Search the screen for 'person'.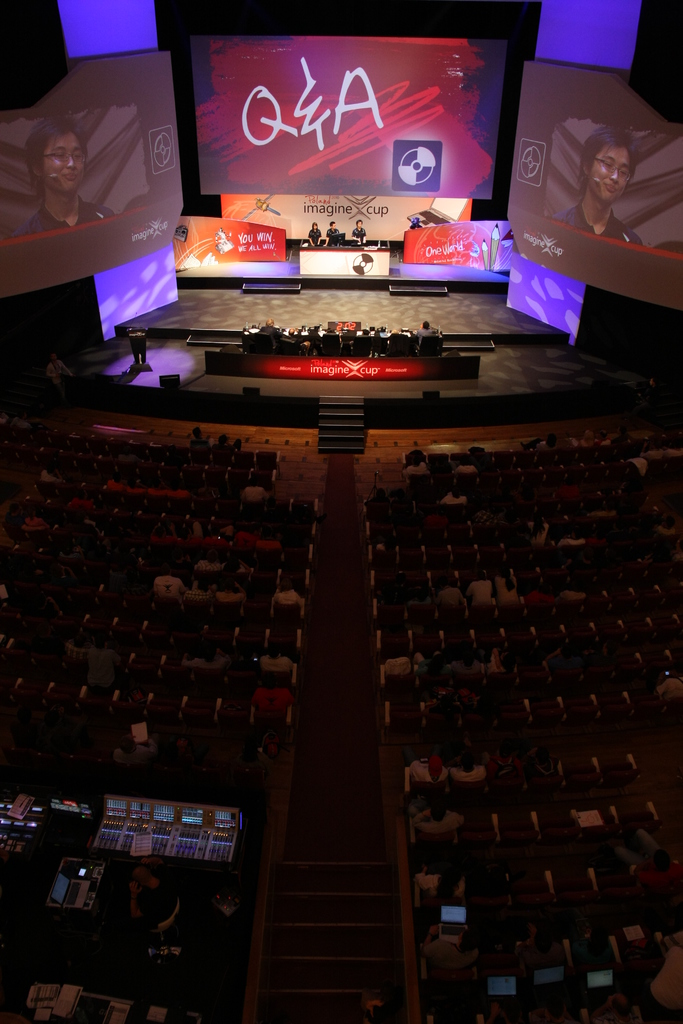
Found at 38,350,79,394.
